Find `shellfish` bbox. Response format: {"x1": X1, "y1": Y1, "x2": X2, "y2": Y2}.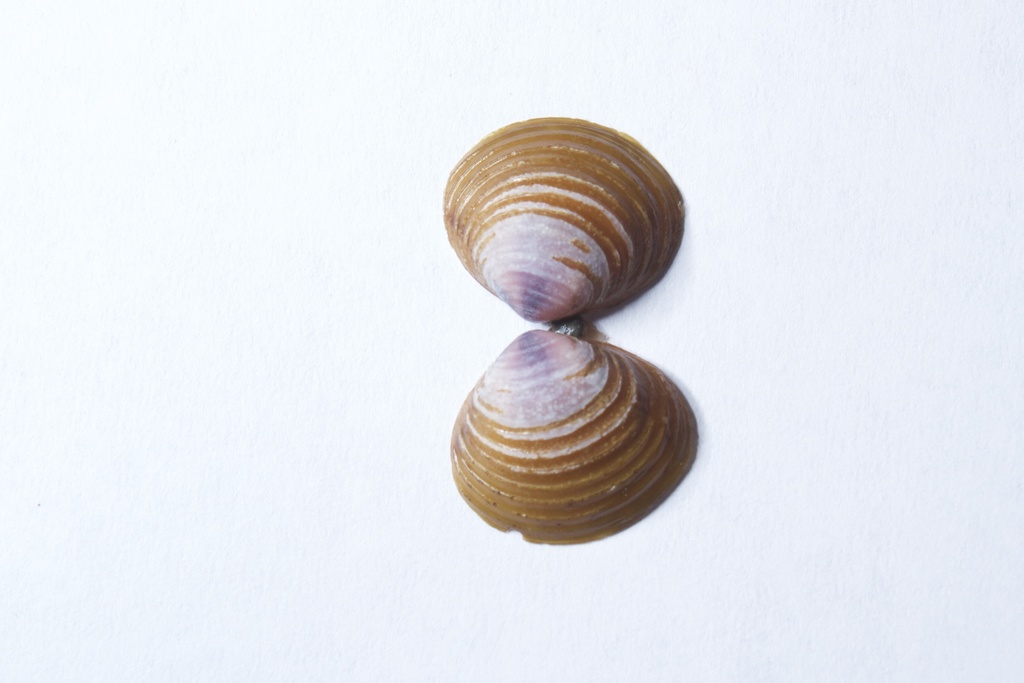
{"x1": 435, "y1": 104, "x2": 685, "y2": 332}.
